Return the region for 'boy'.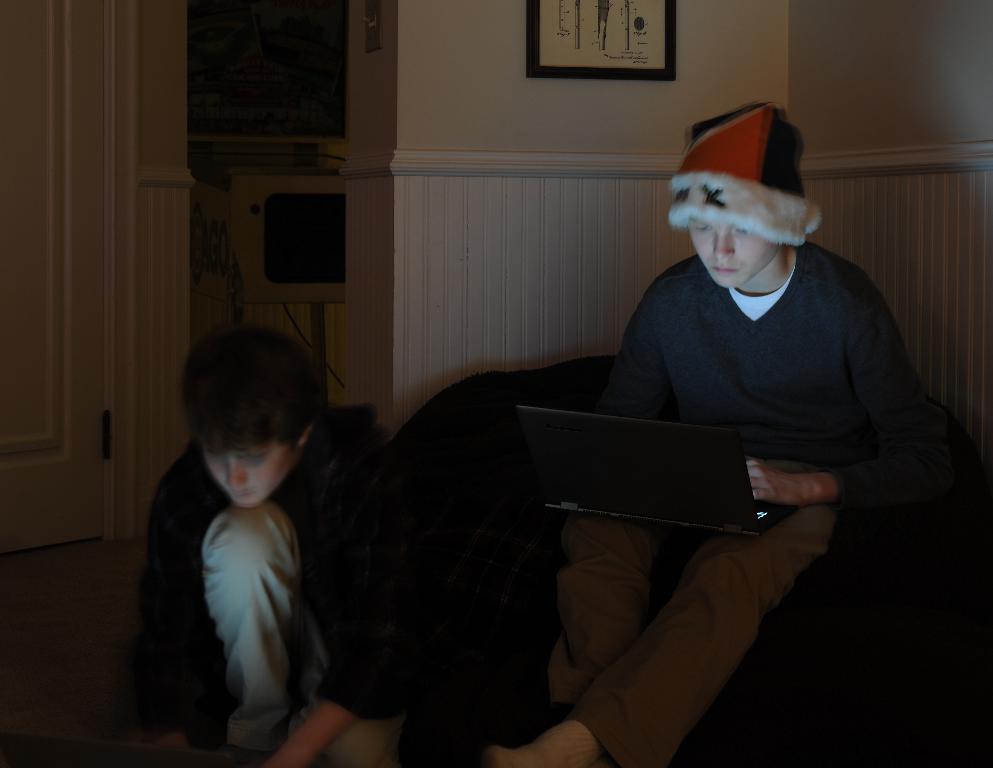
box=[478, 115, 925, 767].
